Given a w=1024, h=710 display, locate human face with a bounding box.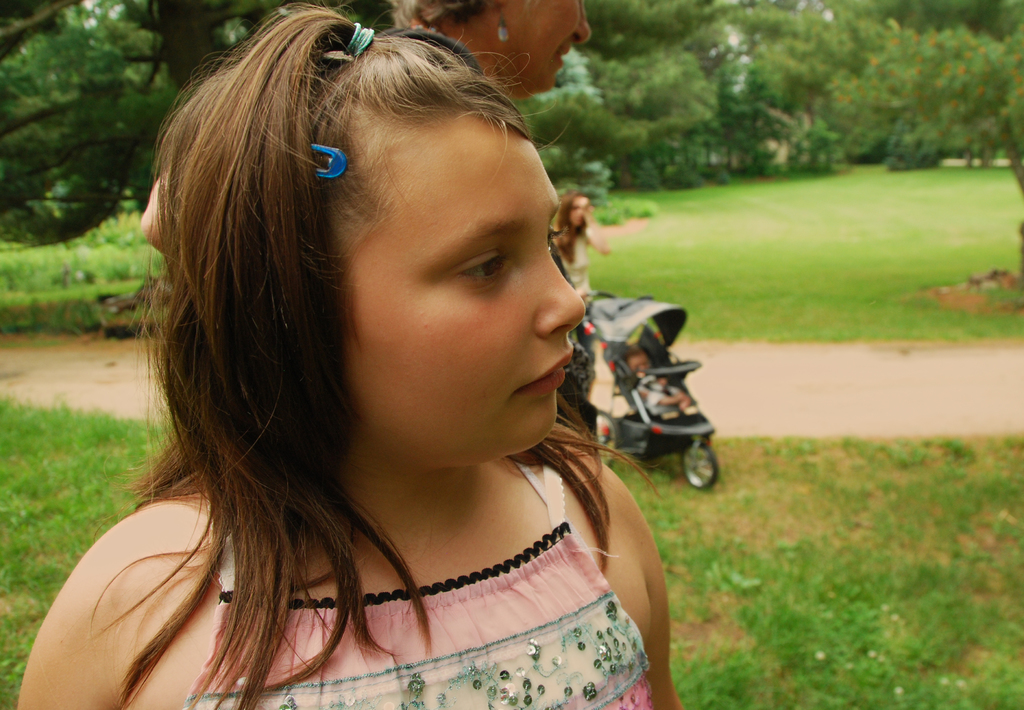
Located: select_region(289, 83, 585, 485).
